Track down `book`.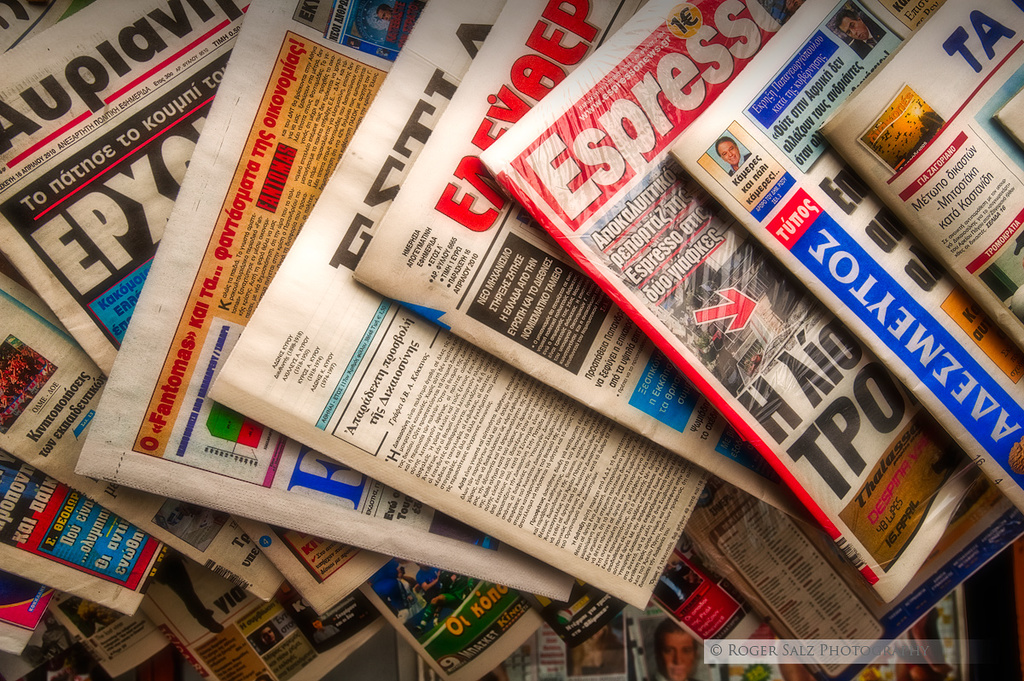
Tracked to (648, 531, 771, 663).
